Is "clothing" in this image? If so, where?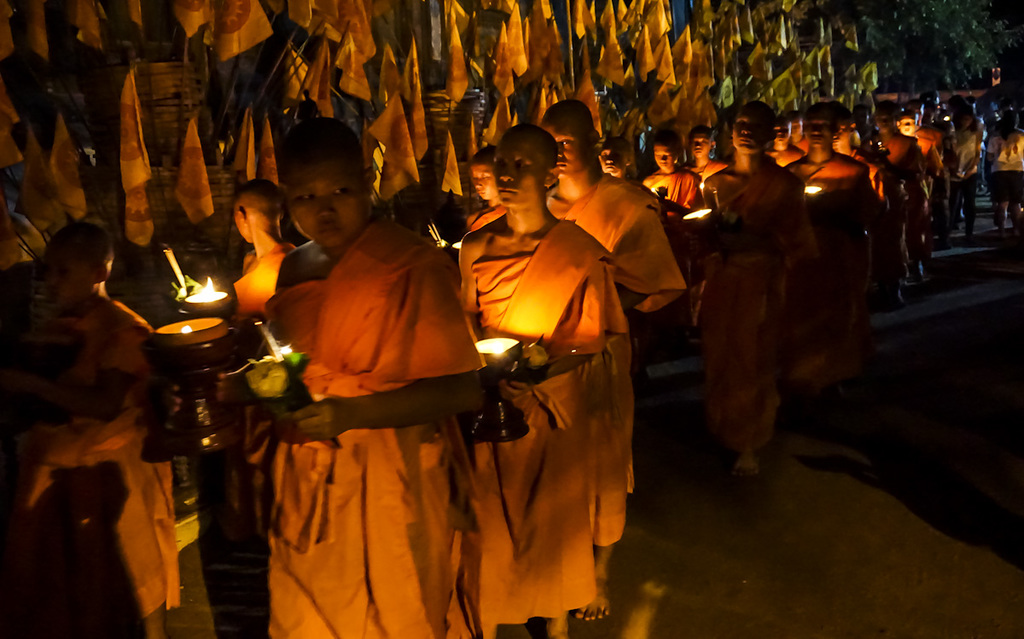
Yes, at <box>859,123,922,287</box>.
